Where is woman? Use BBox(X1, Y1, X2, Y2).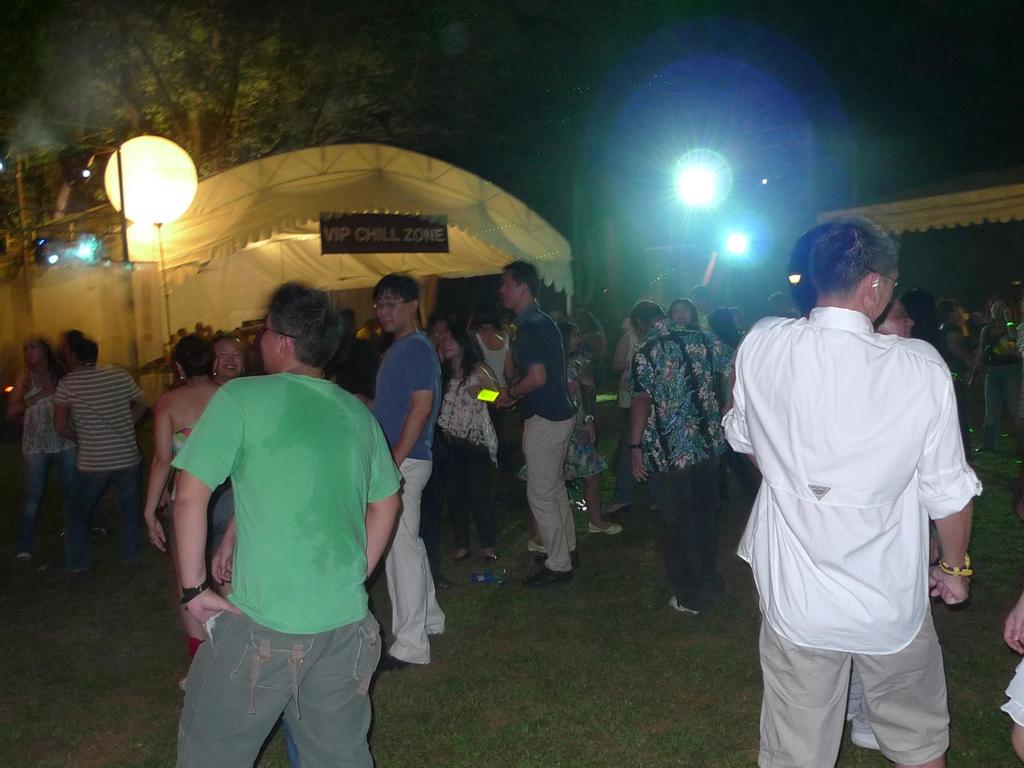
BBox(12, 328, 77, 566).
